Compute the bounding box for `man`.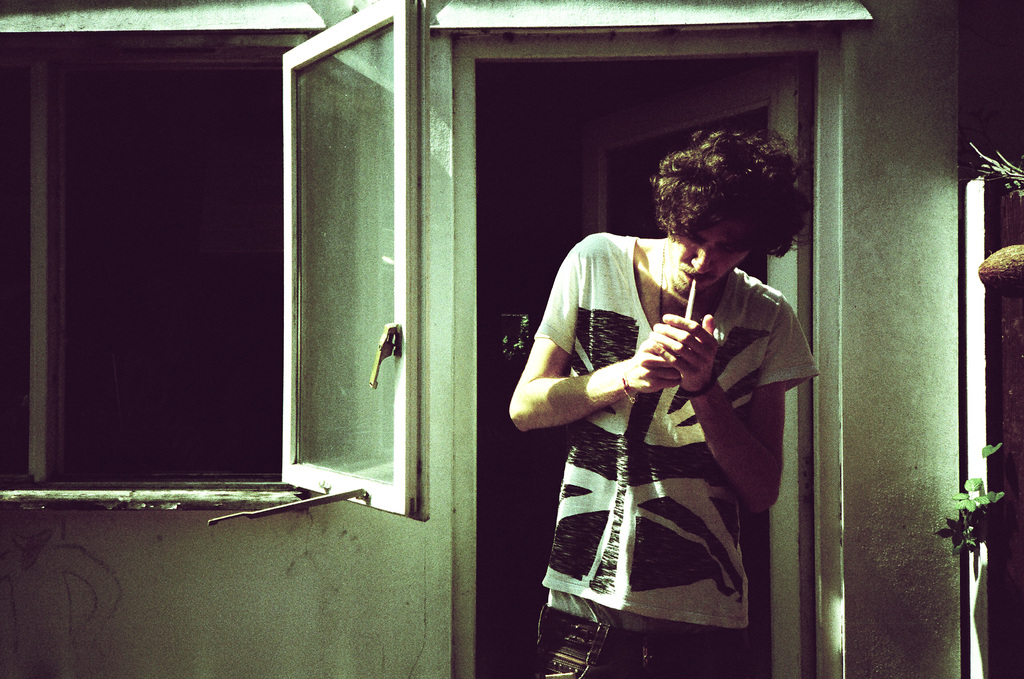
(x1=502, y1=133, x2=822, y2=637).
